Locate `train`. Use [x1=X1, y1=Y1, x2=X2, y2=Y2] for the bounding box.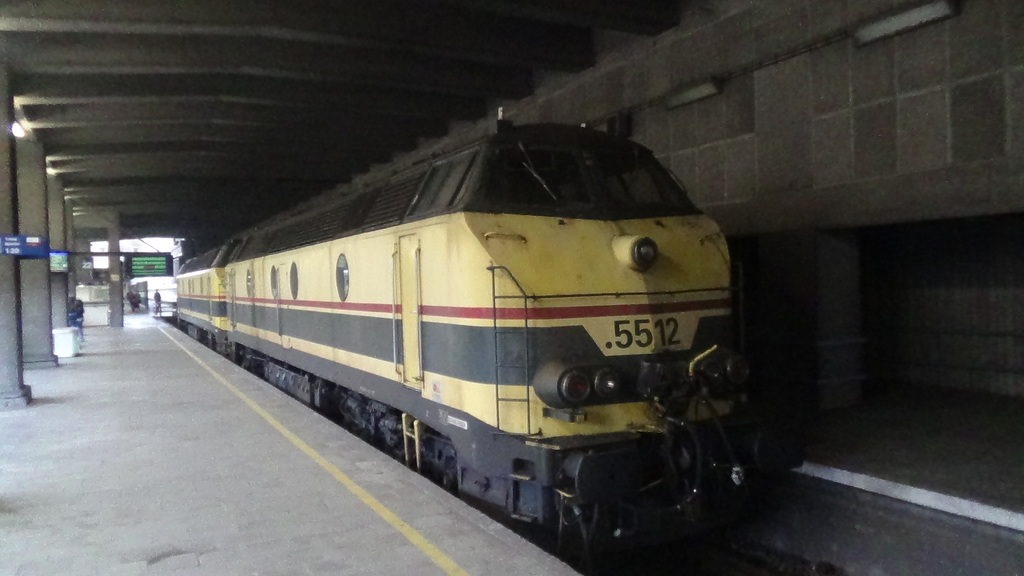
[x1=176, y1=118, x2=798, y2=554].
